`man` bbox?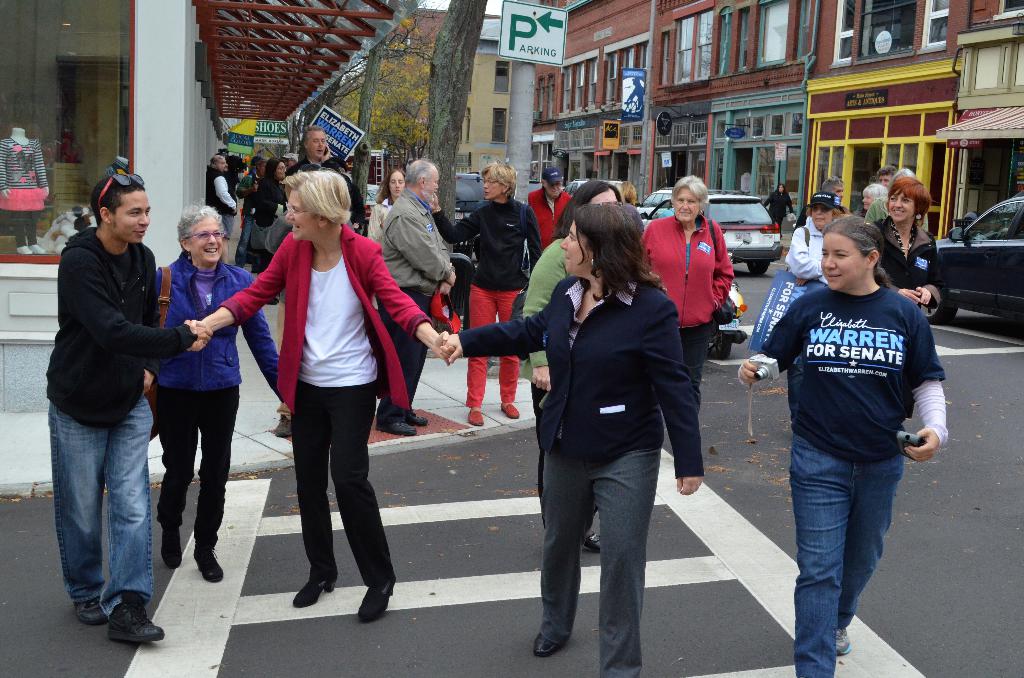
x1=206, y1=154, x2=239, y2=261
